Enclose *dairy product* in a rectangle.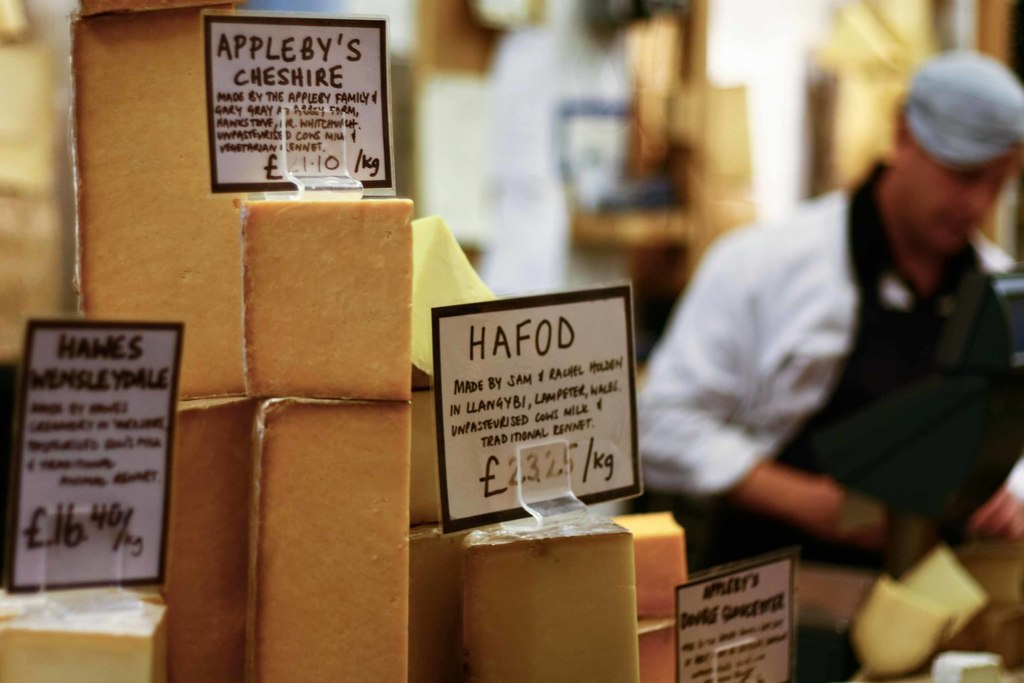
(left=634, top=614, right=692, bottom=682).
